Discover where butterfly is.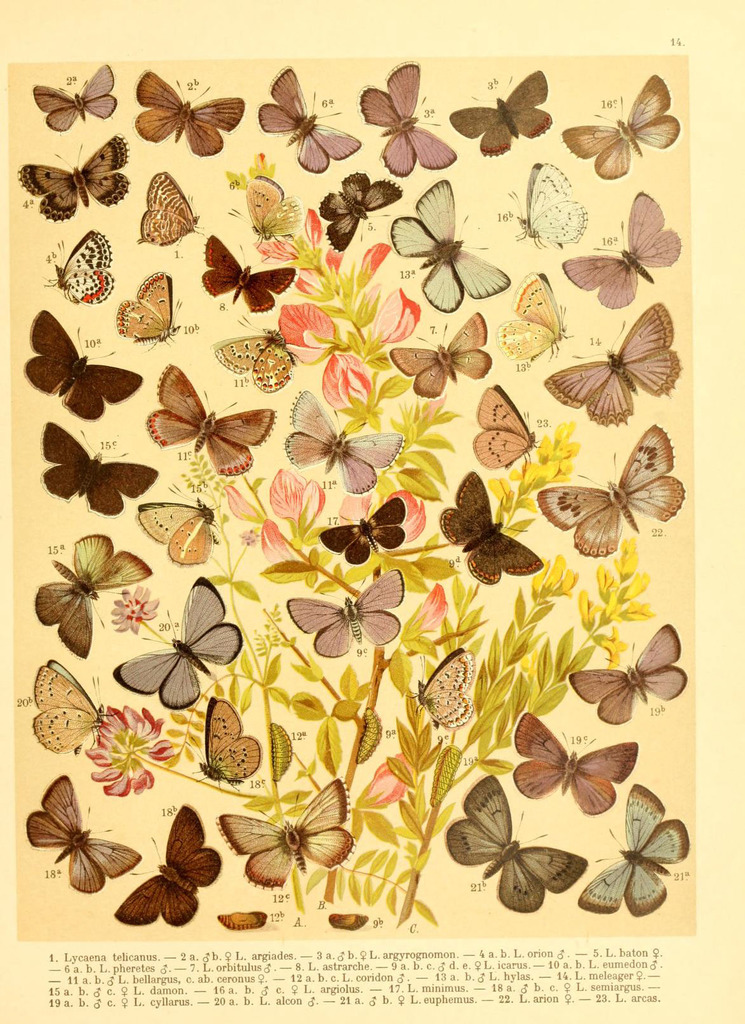
Discovered at region(554, 184, 677, 303).
